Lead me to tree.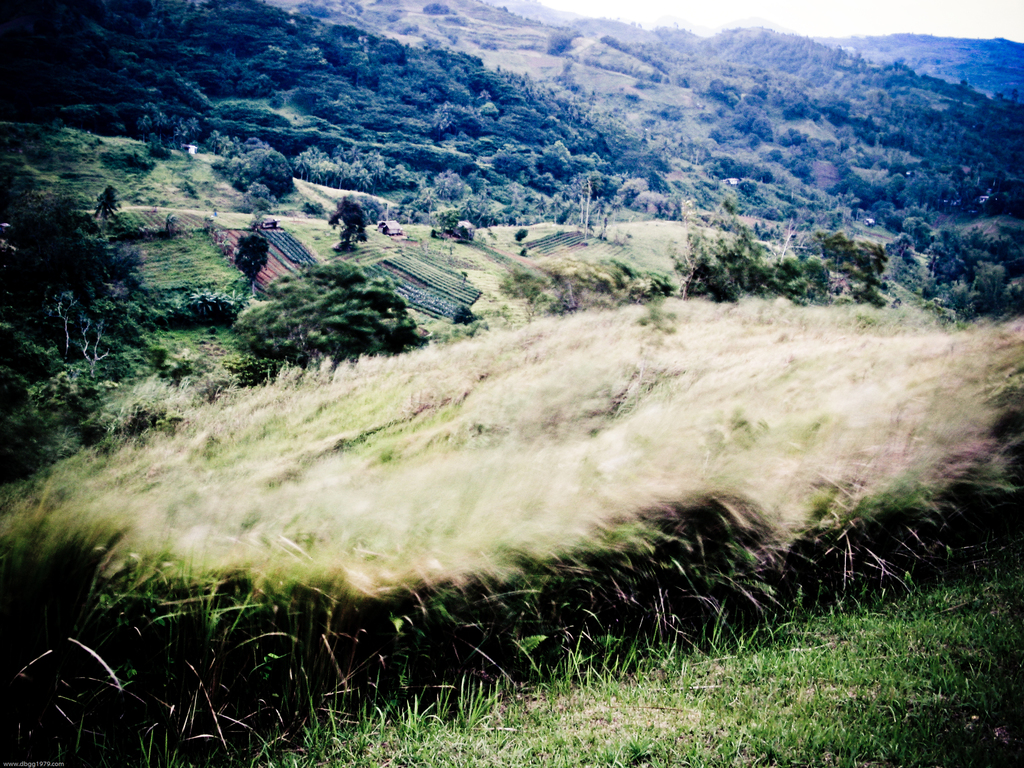
Lead to (241, 182, 281, 224).
